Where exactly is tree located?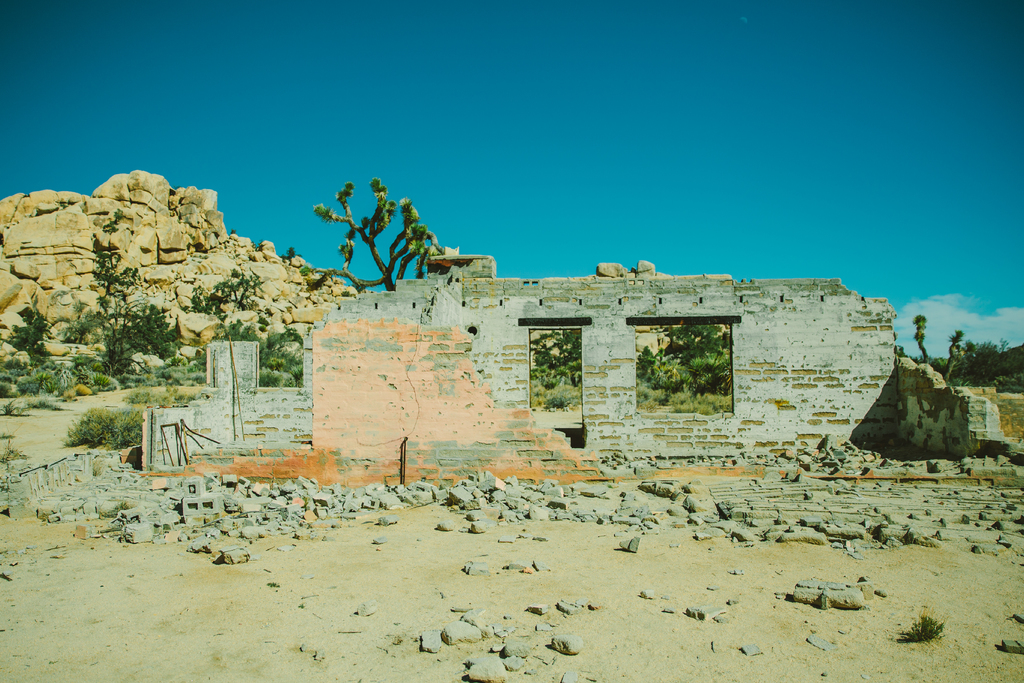
Its bounding box is <box>919,309,964,385</box>.
